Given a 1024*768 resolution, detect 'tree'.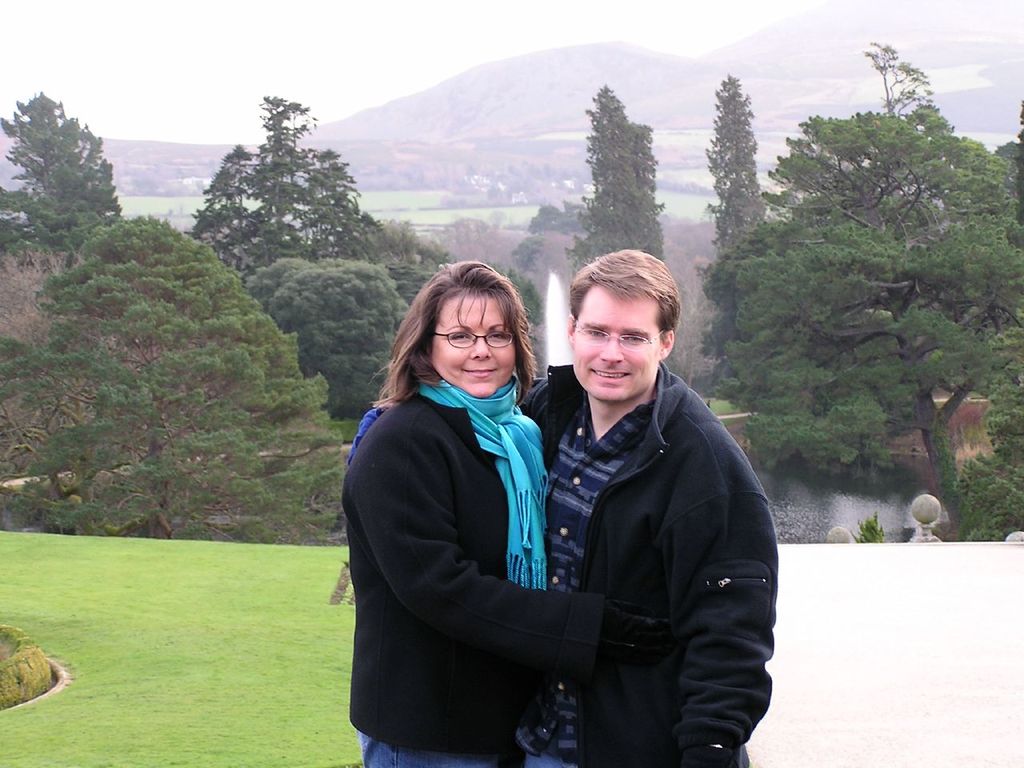
box(0, 82, 139, 252).
